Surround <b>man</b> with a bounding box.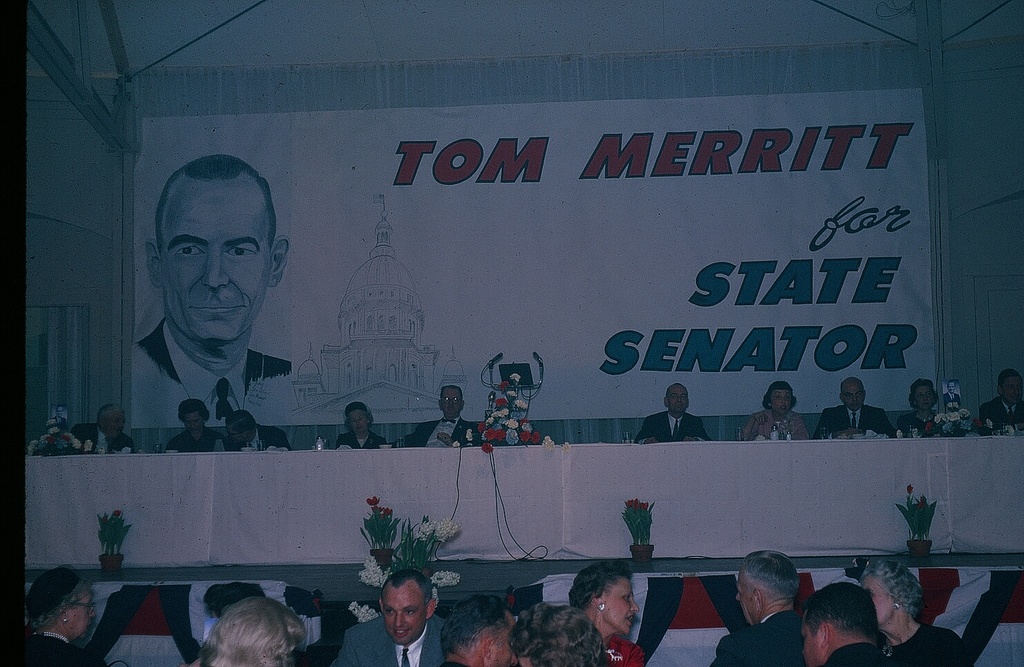
bbox=(138, 155, 294, 408).
